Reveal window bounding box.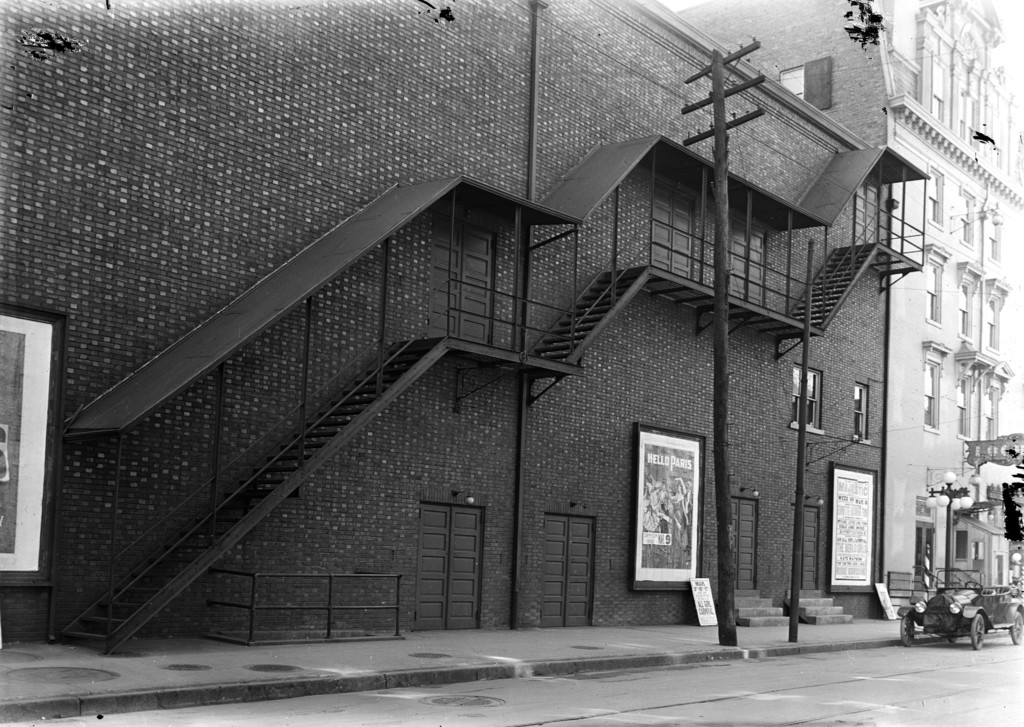
Revealed: crop(952, 341, 984, 438).
